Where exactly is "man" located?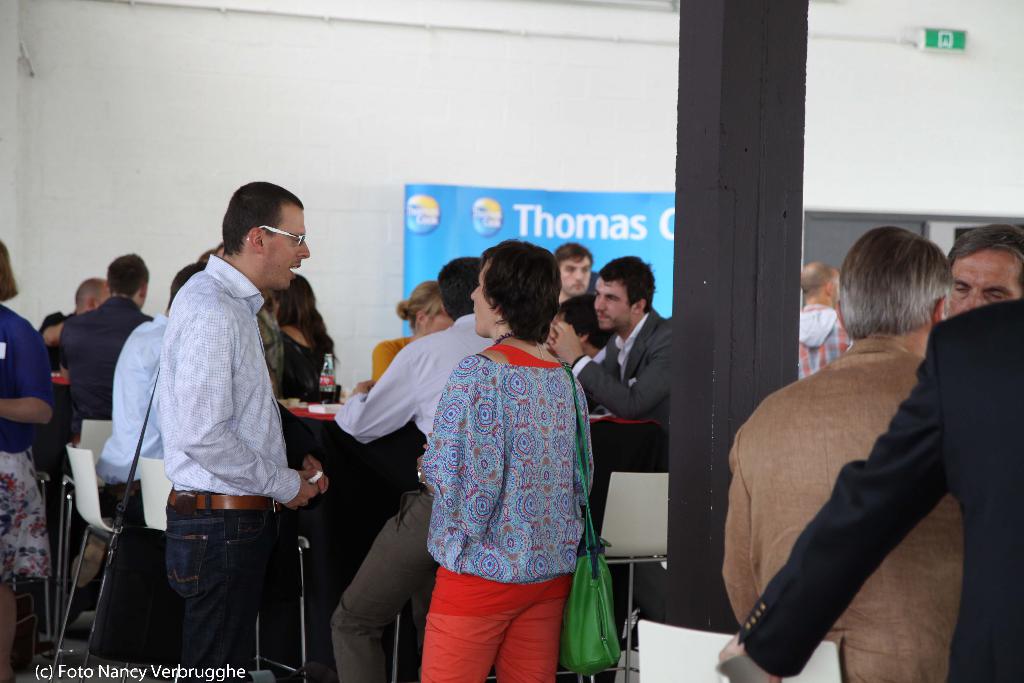
Its bounding box is {"x1": 945, "y1": 227, "x2": 1023, "y2": 322}.
